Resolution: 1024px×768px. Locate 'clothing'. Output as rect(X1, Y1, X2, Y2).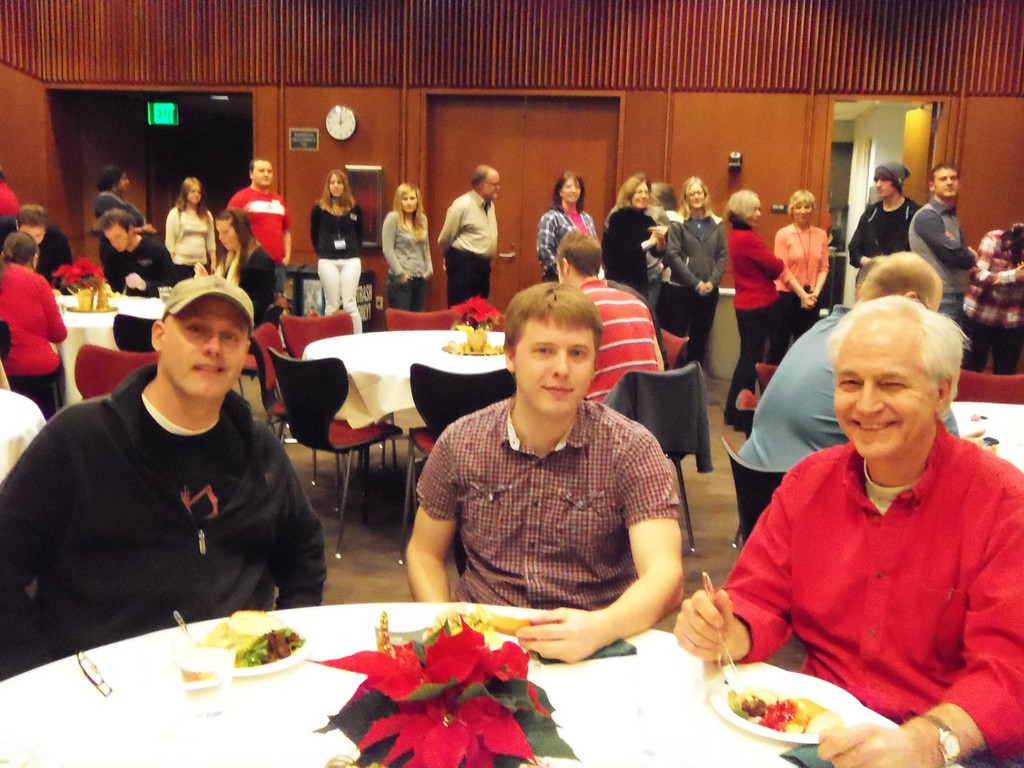
rect(169, 200, 218, 277).
